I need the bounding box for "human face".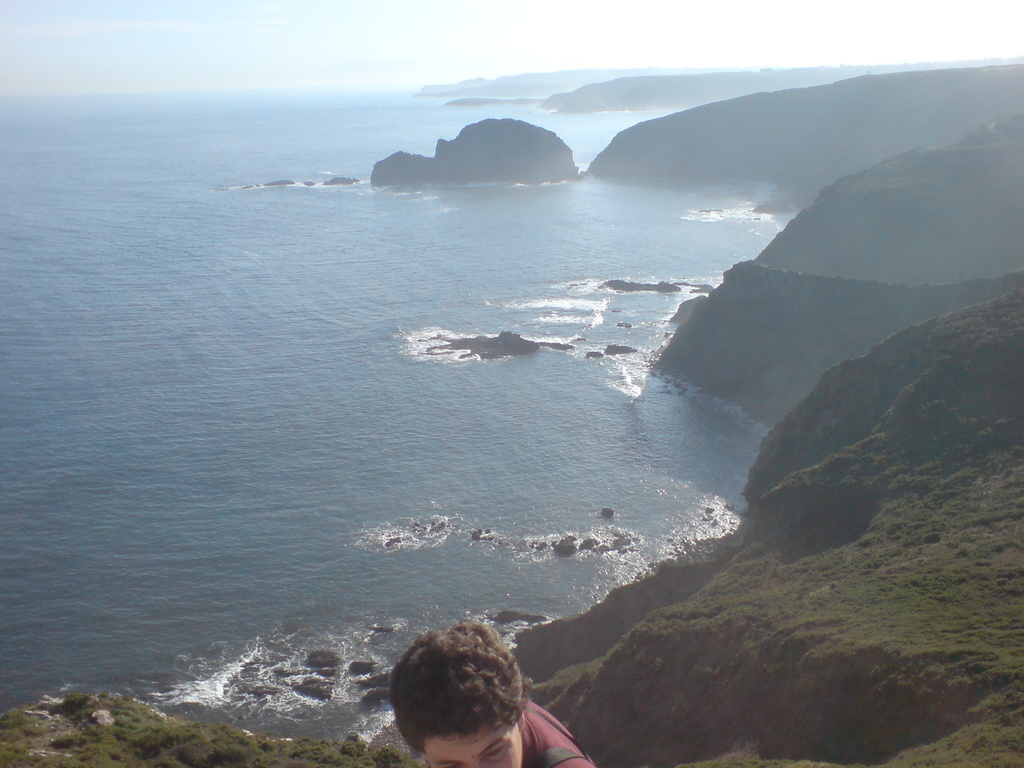
Here it is: (x1=424, y1=716, x2=520, y2=767).
